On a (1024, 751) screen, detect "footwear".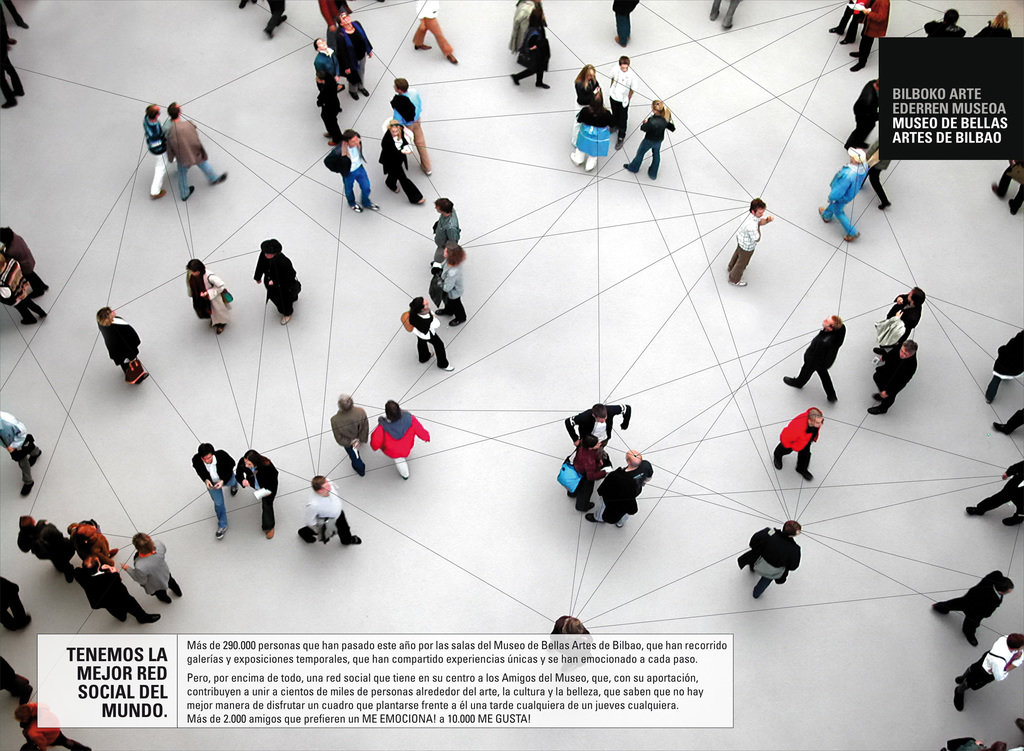
<region>19, 319, 40, 325</region>.
